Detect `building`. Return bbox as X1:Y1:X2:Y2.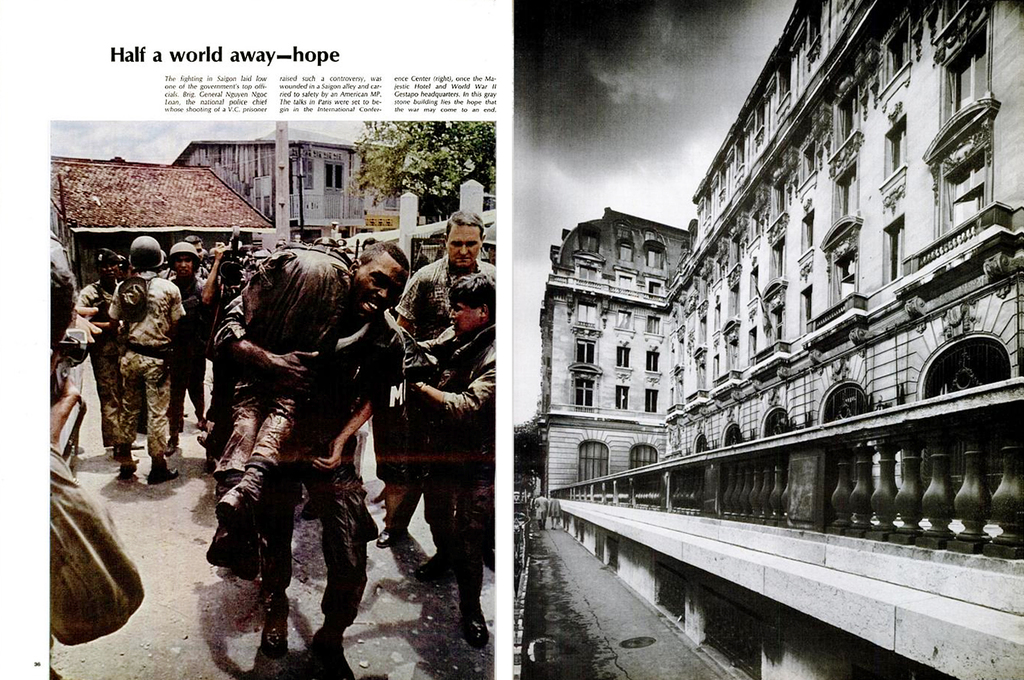
42:156:276:284.
